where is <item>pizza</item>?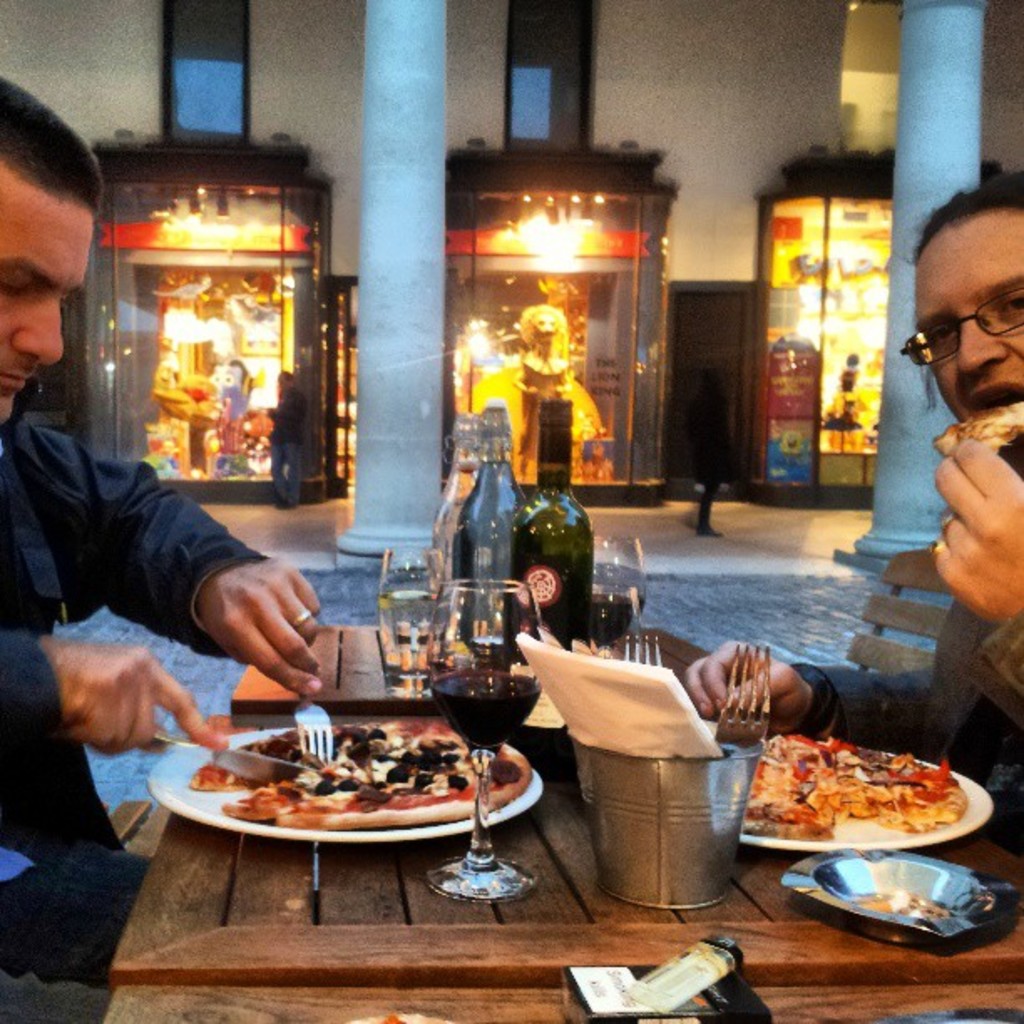
(left=186, top=713, right=535, bottom=828).
